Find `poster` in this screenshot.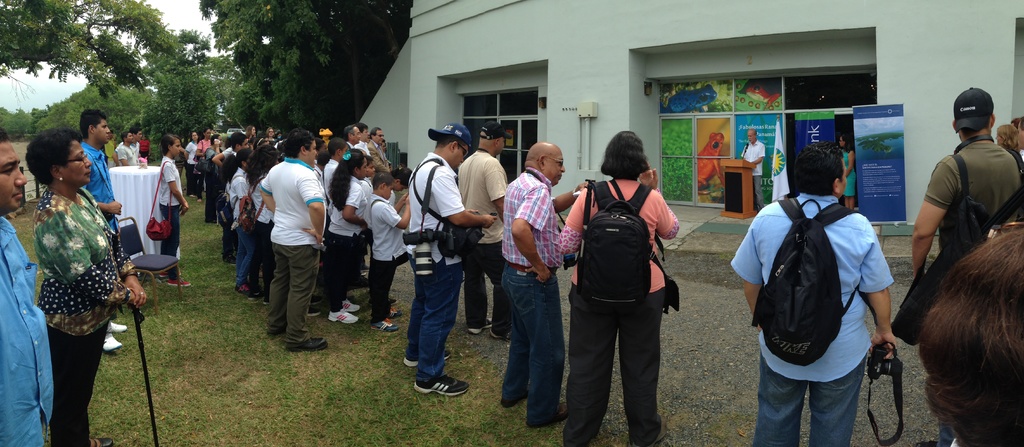
The bounding box for `poster` is crop(852, 106, 905, 215).
